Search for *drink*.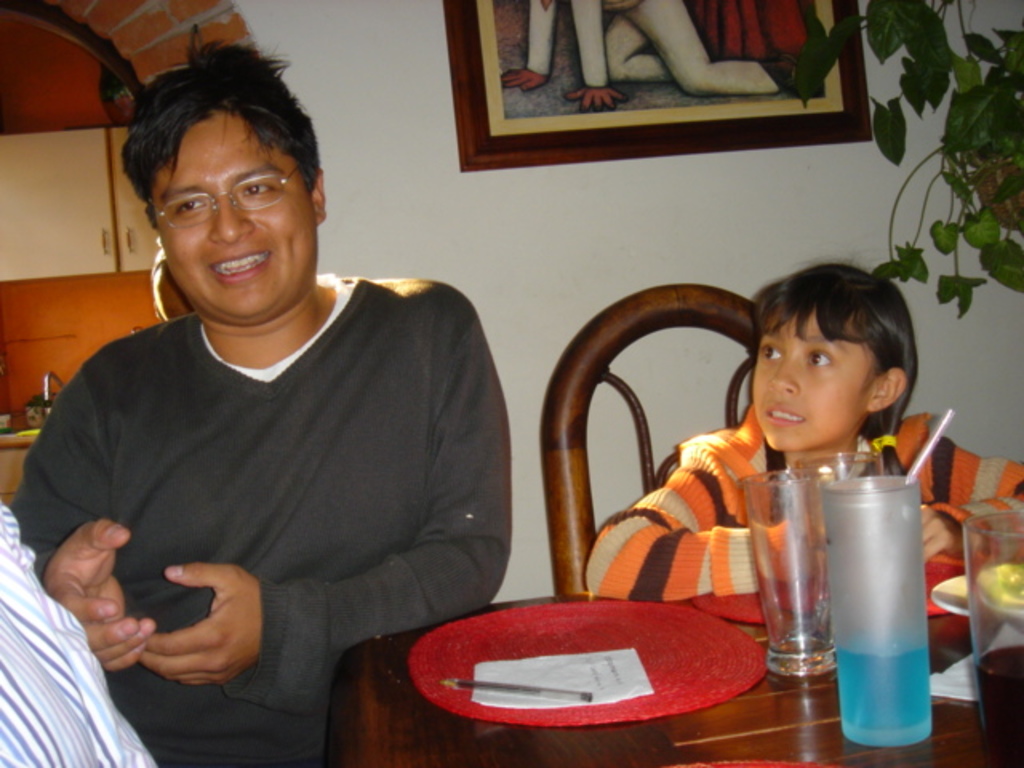
Found at <region>973, 643, 1022, 766</region>.
